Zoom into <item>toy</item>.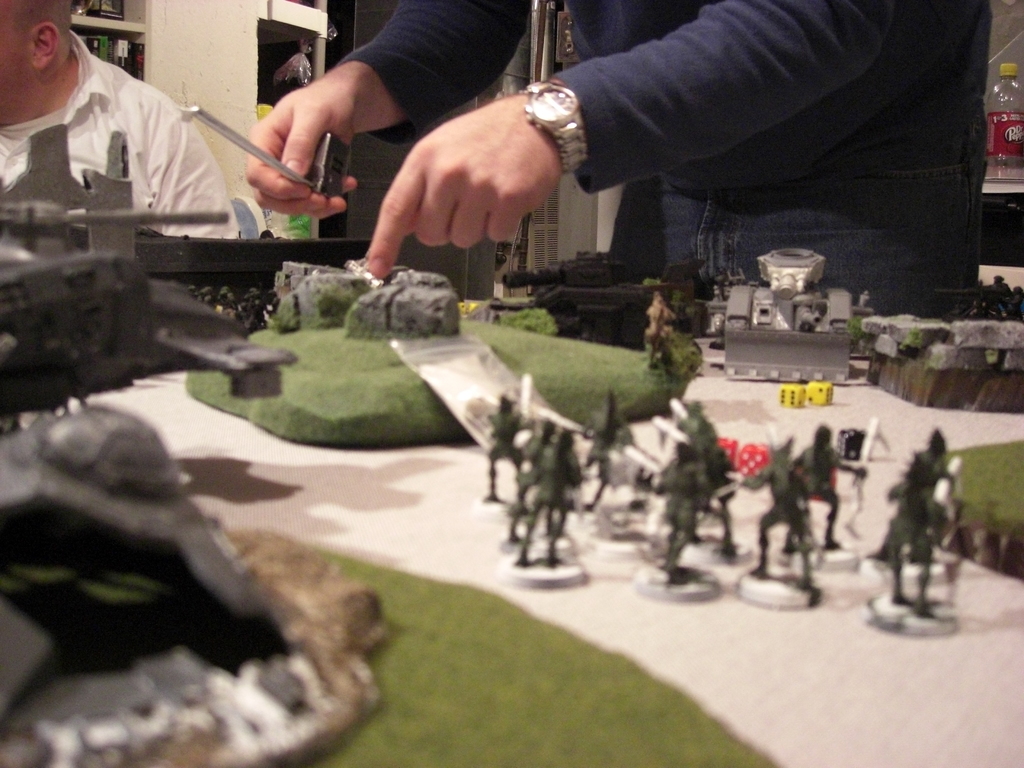
Zoom target: crop(495, 422, 574, 556).
